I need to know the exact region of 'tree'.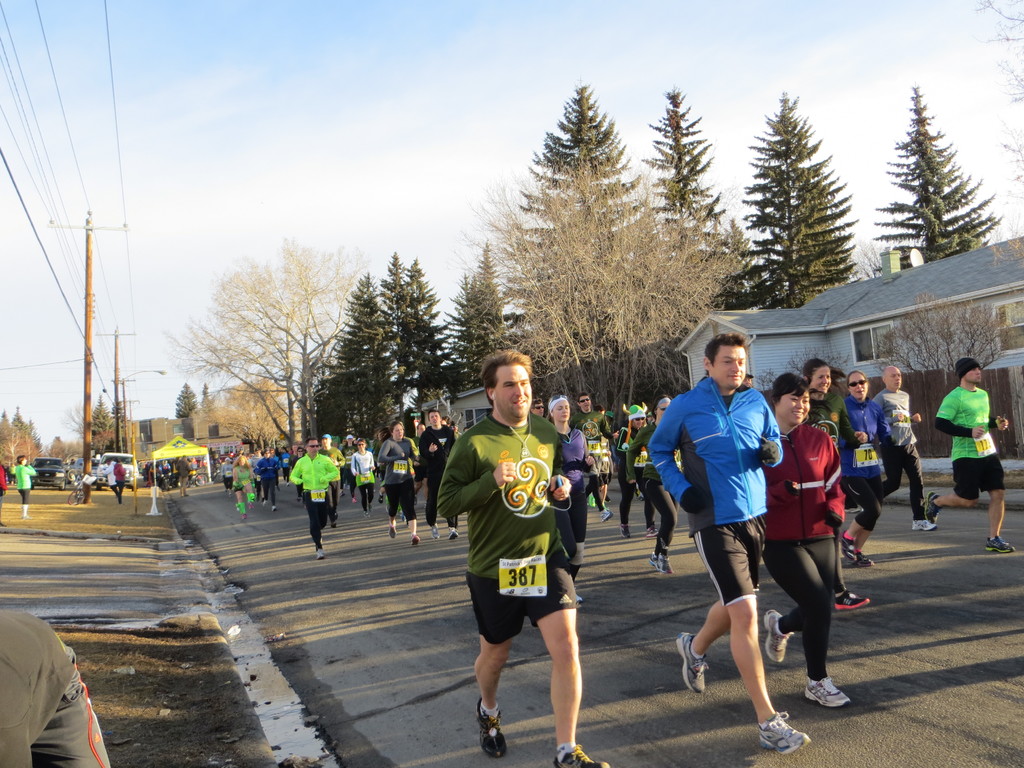
Region: {"x1": 379, "y1": 253, "x2": 412, "y2": 404}.
